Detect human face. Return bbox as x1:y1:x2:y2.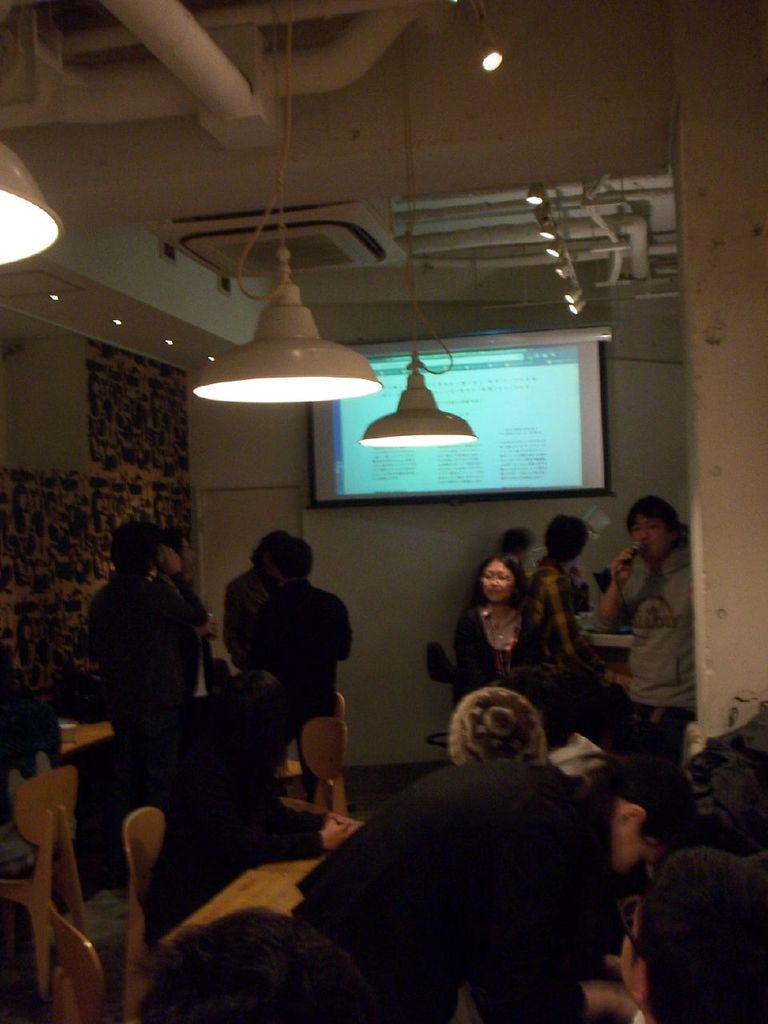
631:514:670:556.
